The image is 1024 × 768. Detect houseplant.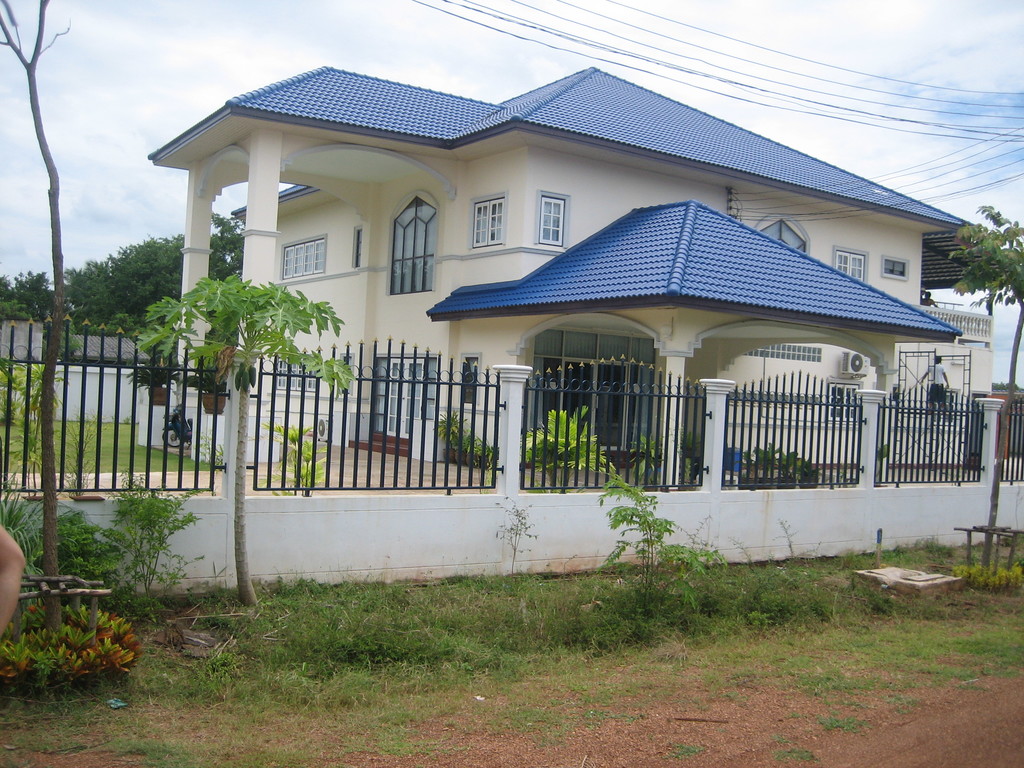
Detection: <region>772, 454, 796, 488</region>.
